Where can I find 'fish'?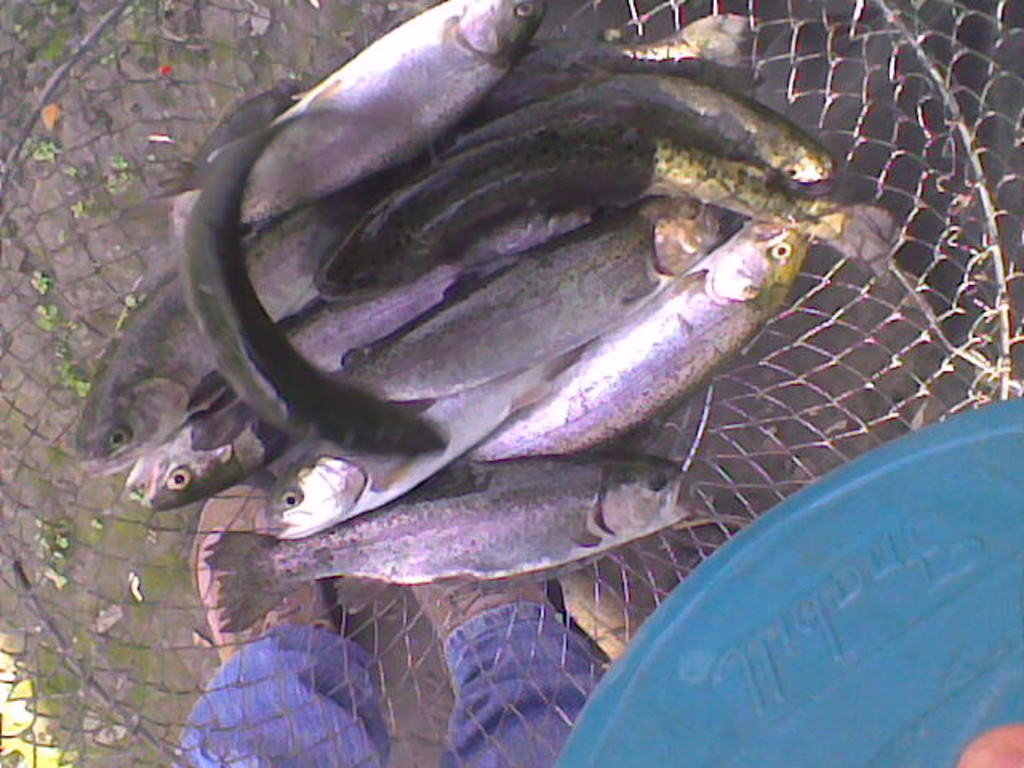
You can find it at 211/459/694/608.
